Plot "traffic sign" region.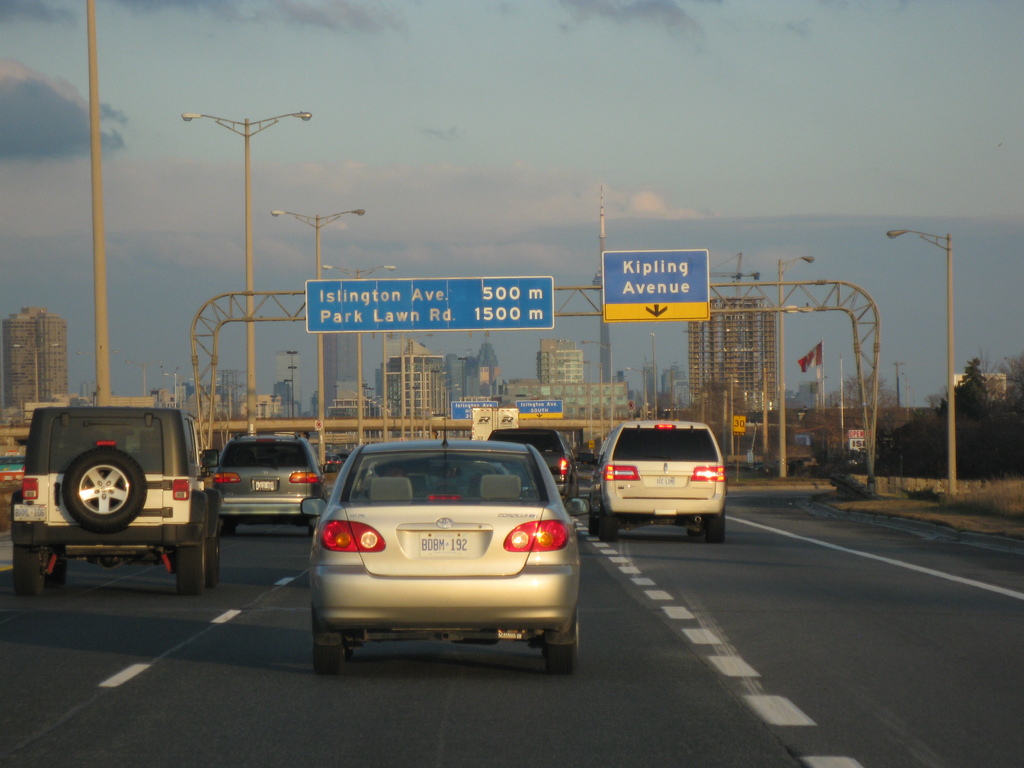
Plotted at rect(303, 274, 558, 332).
